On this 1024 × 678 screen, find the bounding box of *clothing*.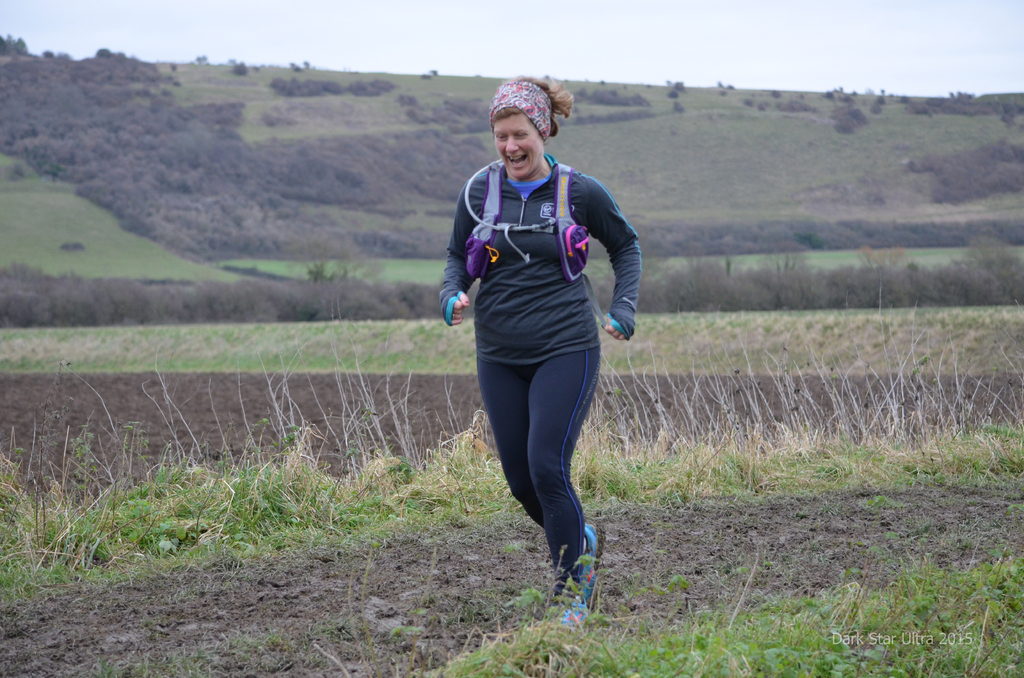
Bounding box: BBox(481, 346, 602, 577).
